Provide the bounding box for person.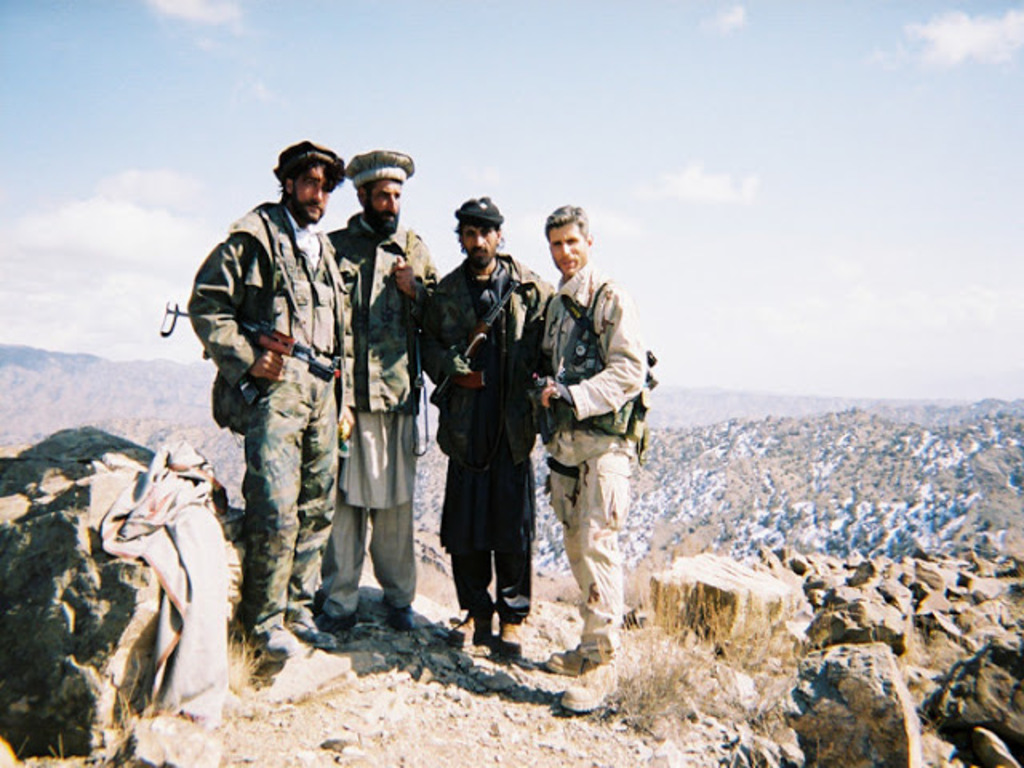
bbox(194, 146, 350, 698).
